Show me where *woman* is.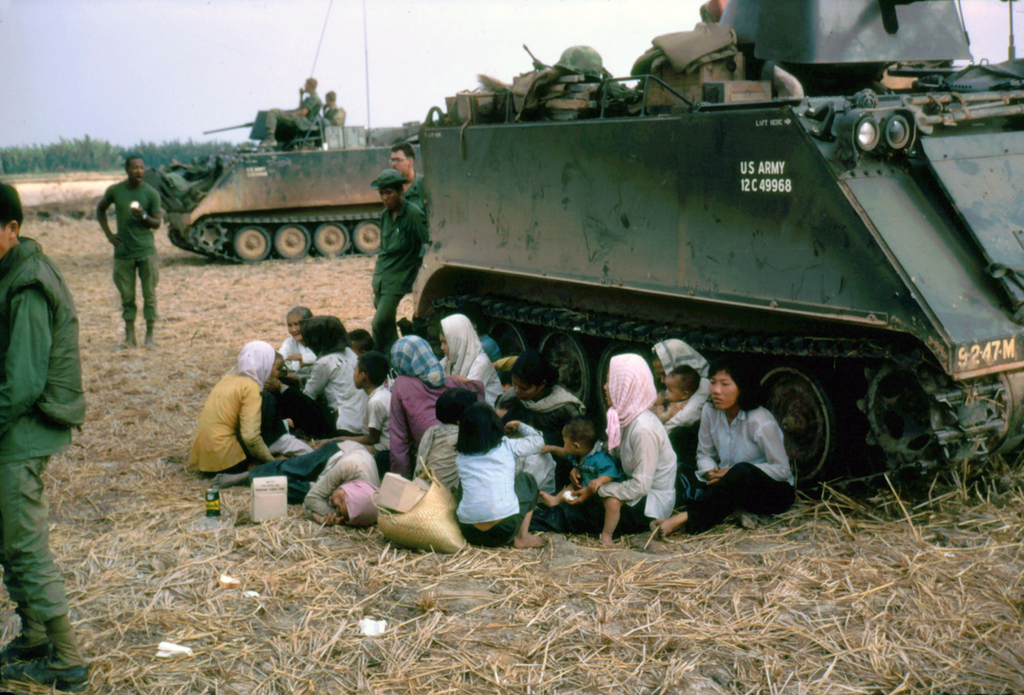
*woman* is at 544/352/676/533.
